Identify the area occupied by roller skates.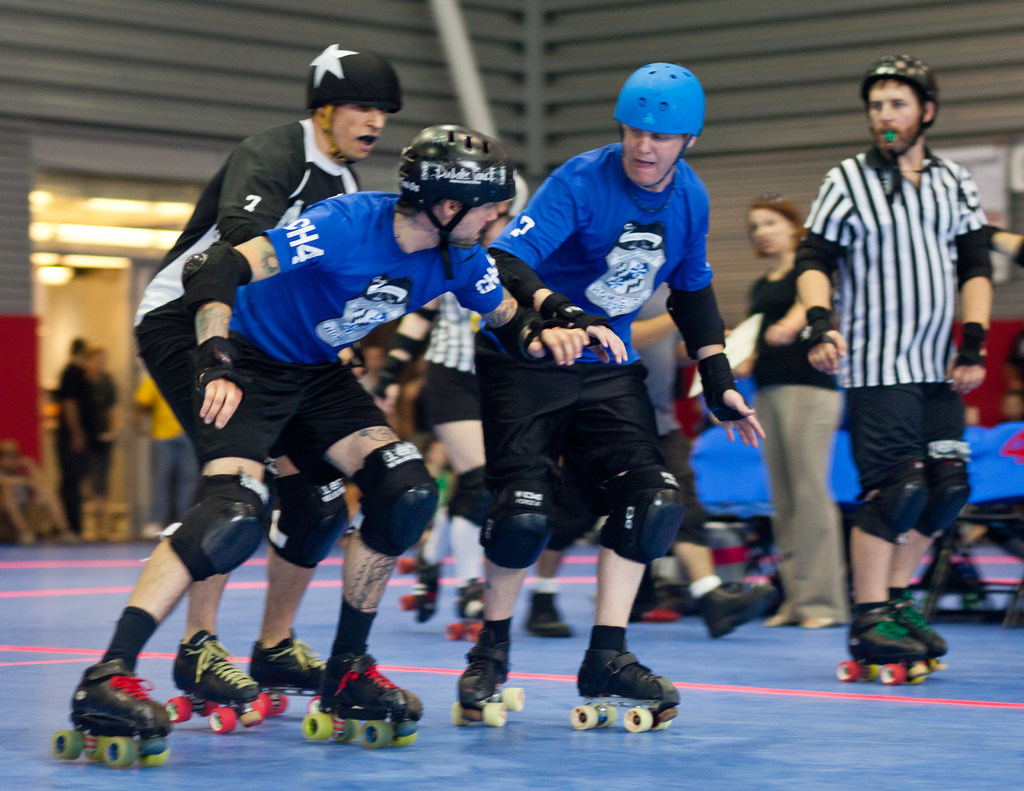
Area: 833,602,932,689.
